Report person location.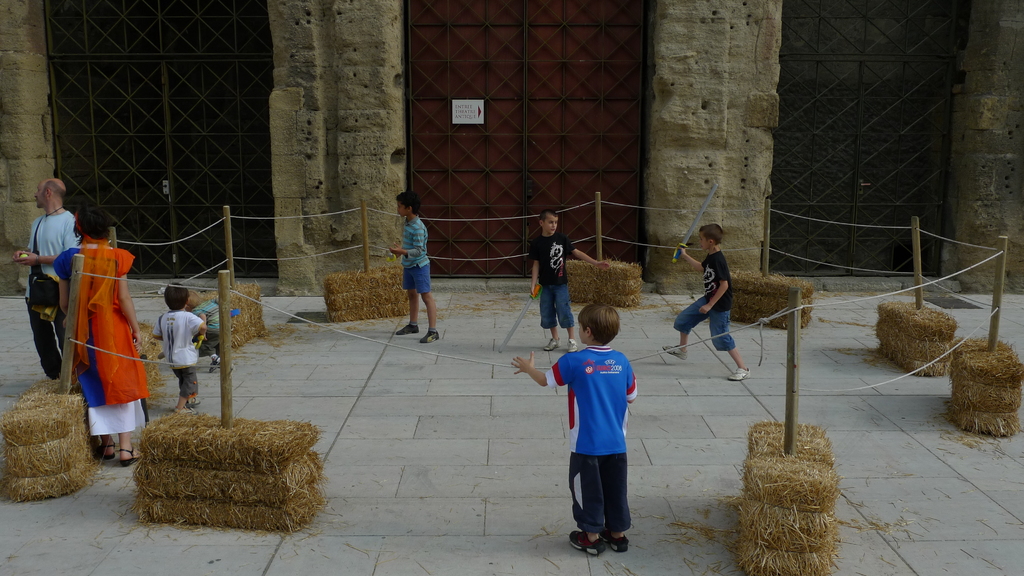
Report: [54, 207, 145, 463].
